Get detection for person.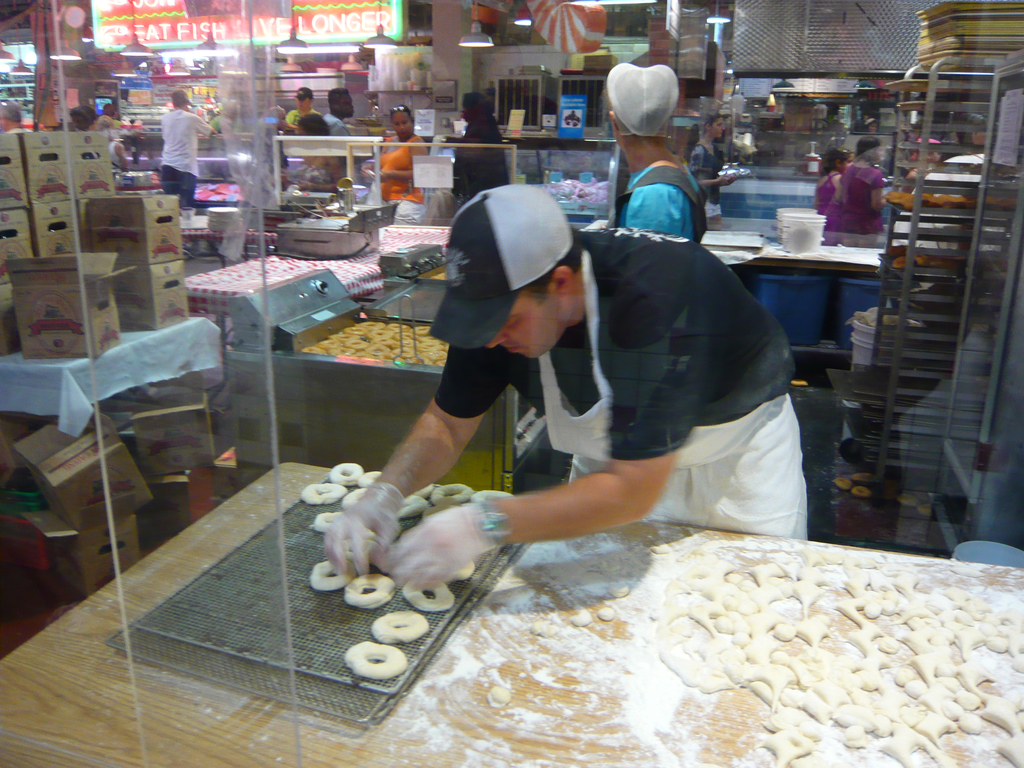
Detection: <bbox>68, 101, 102, 132</bbox>.
